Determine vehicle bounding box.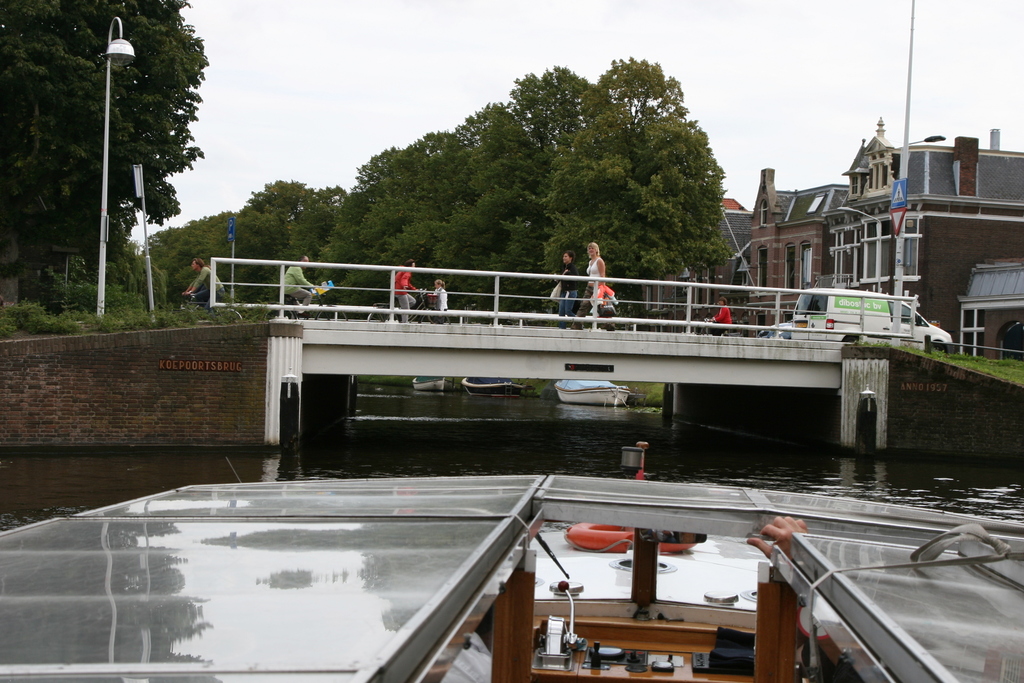
Determined: 460:375:524:396.
